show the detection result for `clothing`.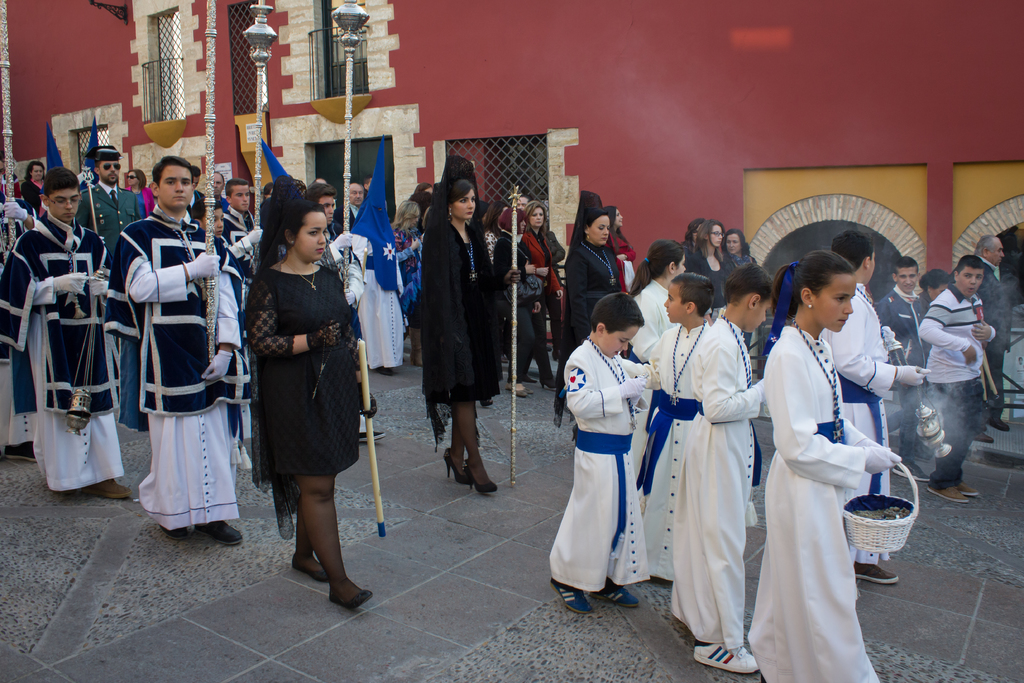
pyautogui.locateOnScreen(101, 205, 244, 533).
